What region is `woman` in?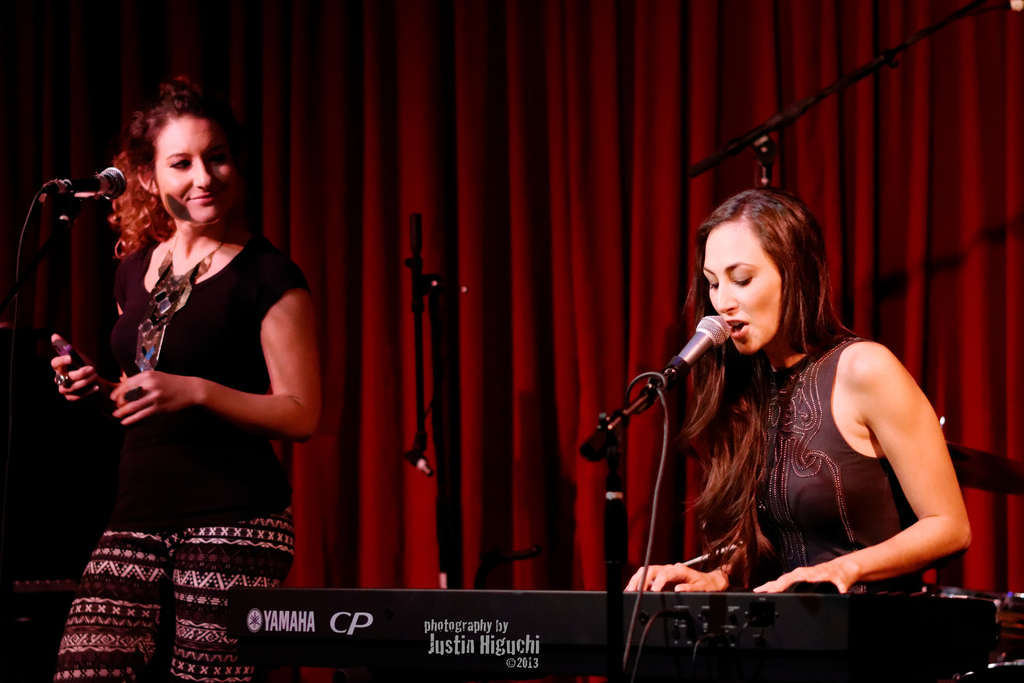
(47,69,326,682).
